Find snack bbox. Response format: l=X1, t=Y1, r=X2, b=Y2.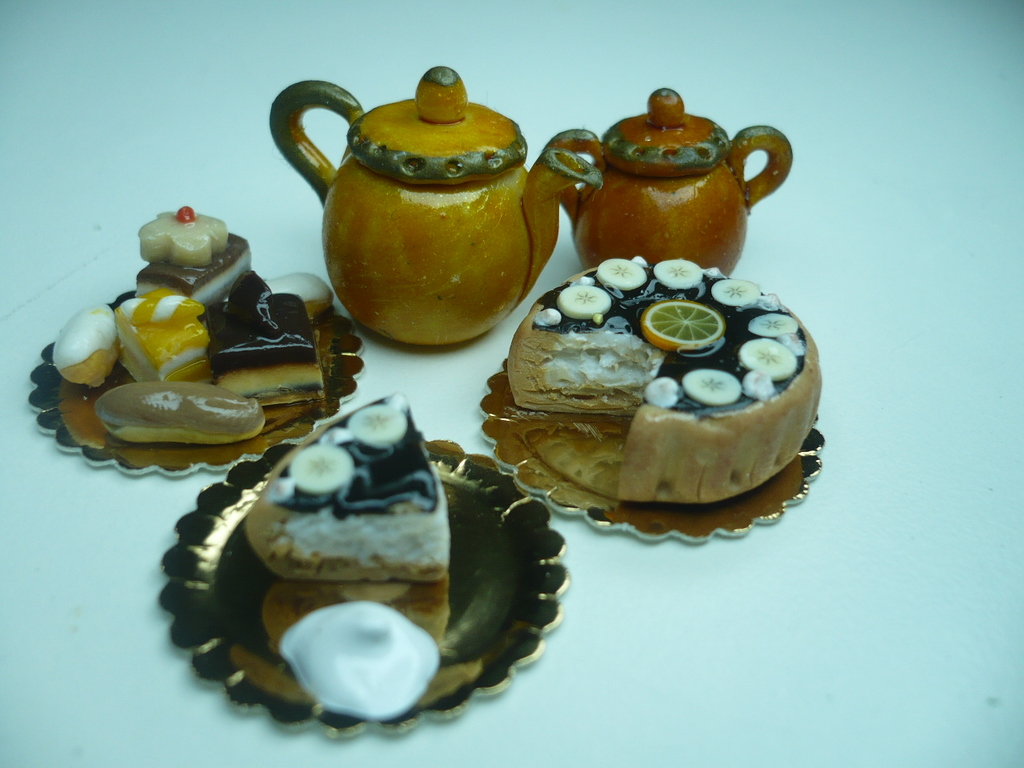
l=139, t=210, r=253, b=308.
